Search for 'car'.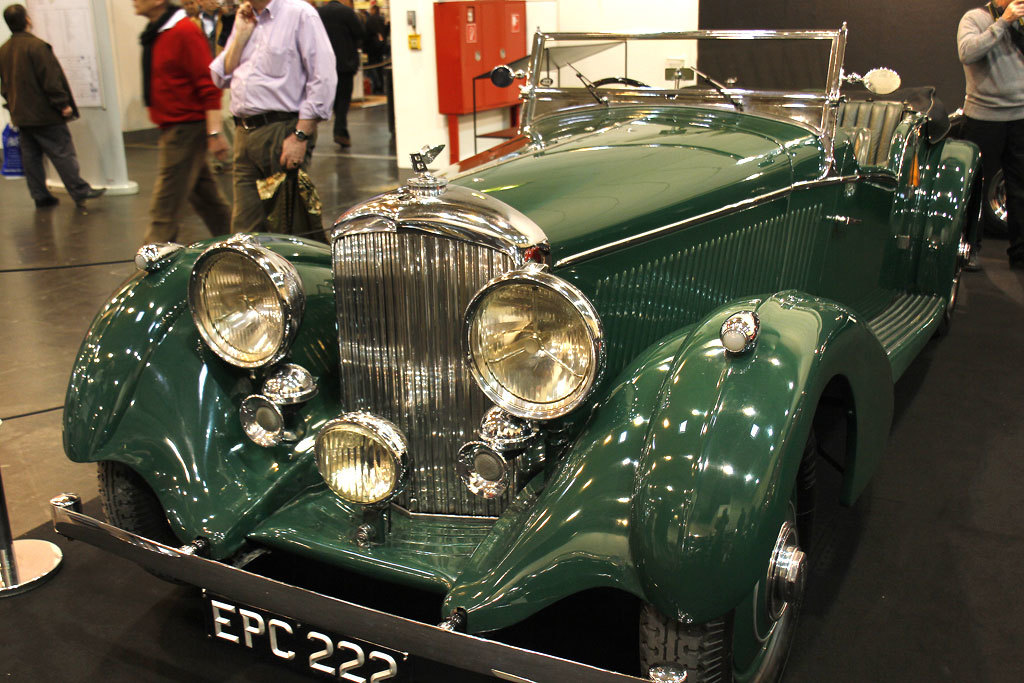
Found at box(50, 31, 991, 674).
